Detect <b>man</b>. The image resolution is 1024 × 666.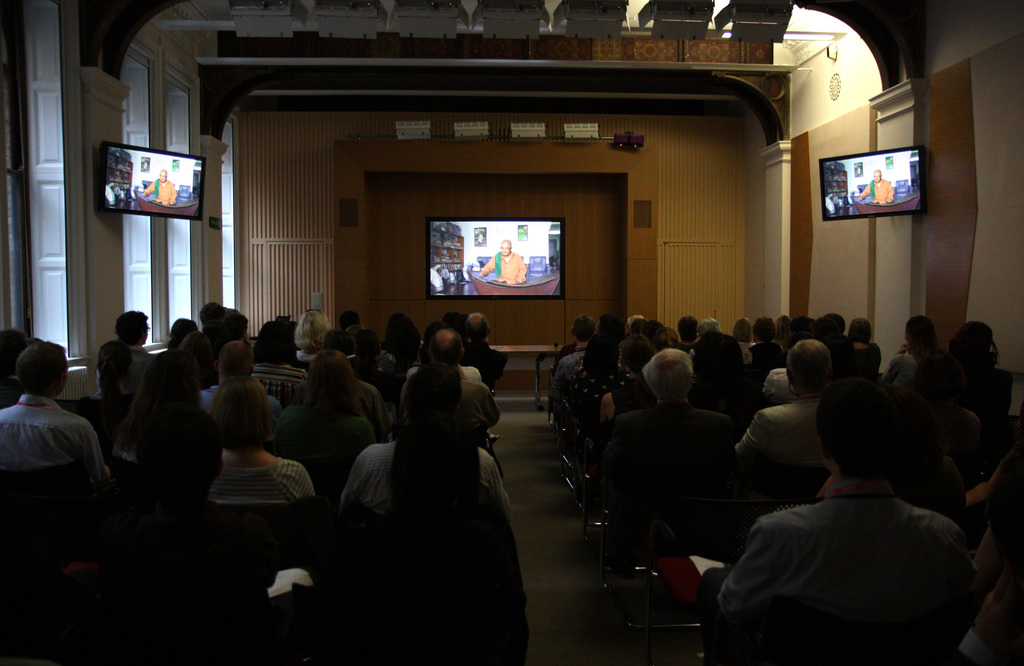
rect(458, 309, 509, 393).
